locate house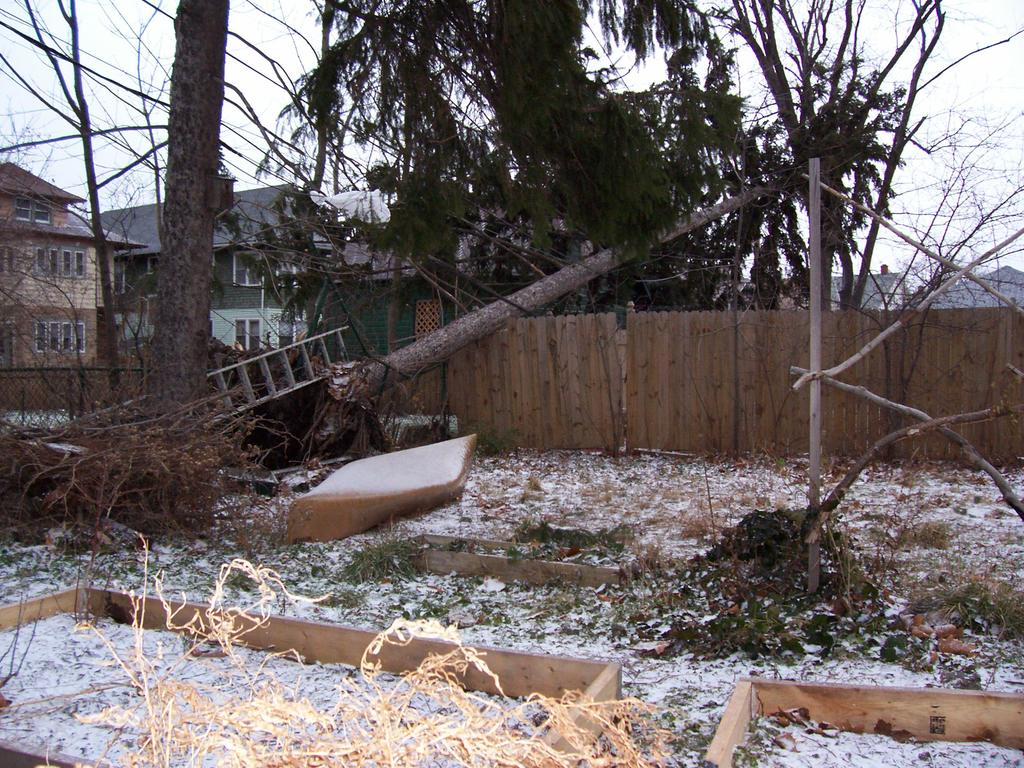
(100,184,337,353)
